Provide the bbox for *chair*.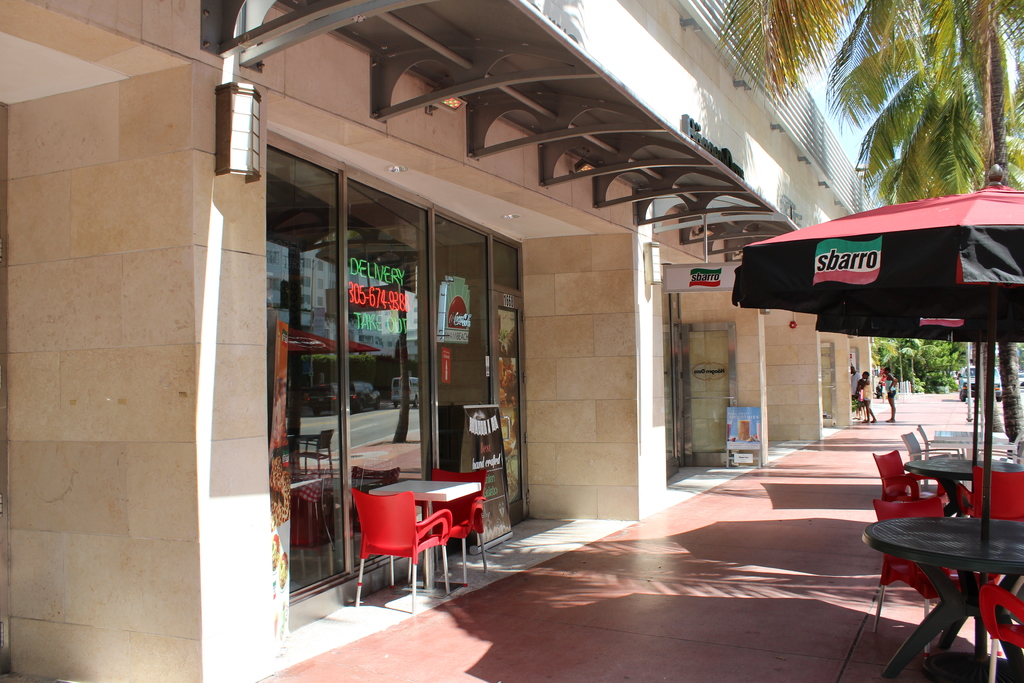
(917,425,965,483).
